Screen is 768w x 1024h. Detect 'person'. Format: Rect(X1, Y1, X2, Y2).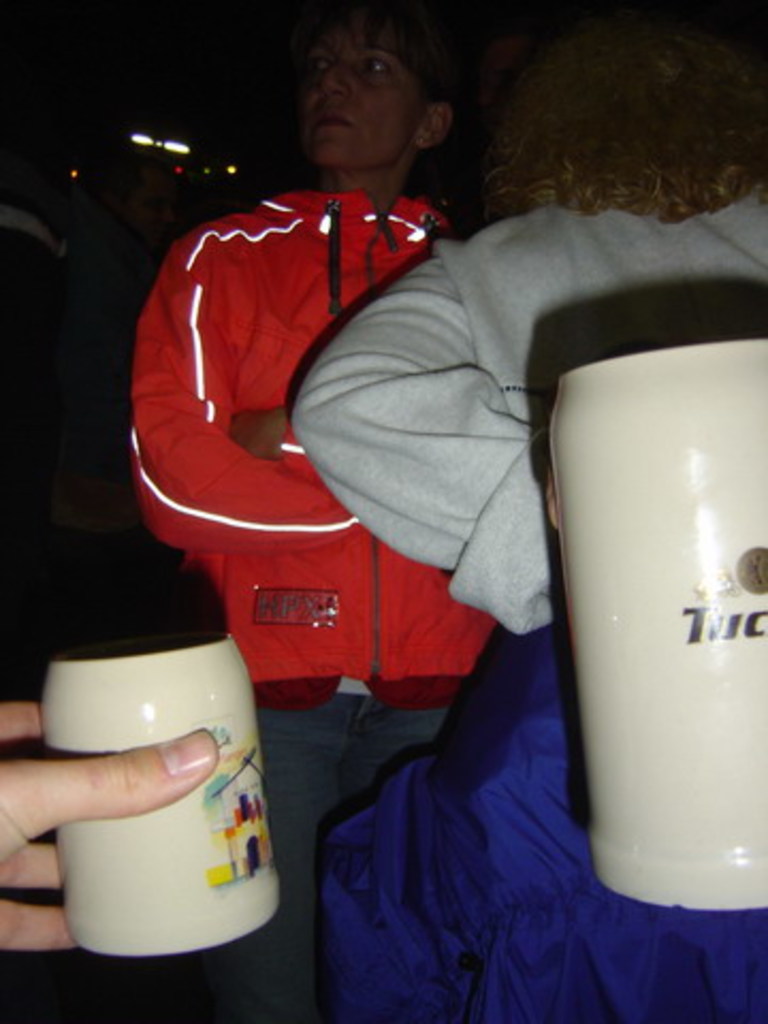
Rect(0, 695, 215, 962).
